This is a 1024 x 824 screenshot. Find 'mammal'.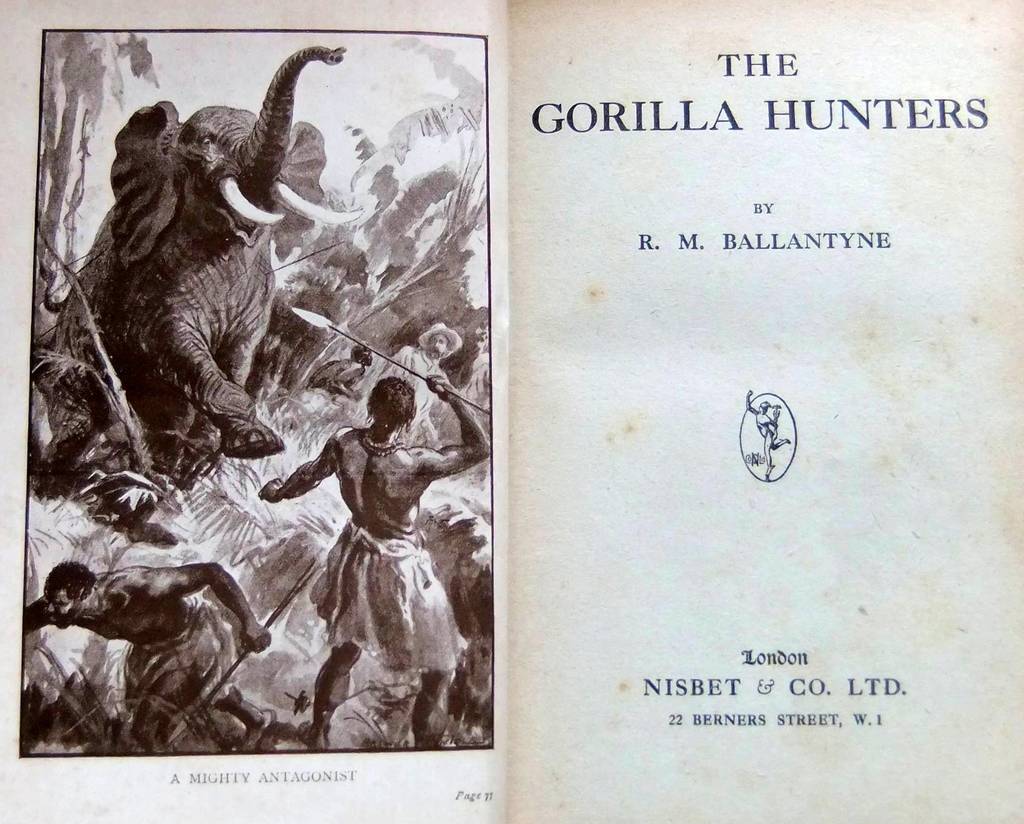
Bounding box: select_region(22, 556, 274, 757).
